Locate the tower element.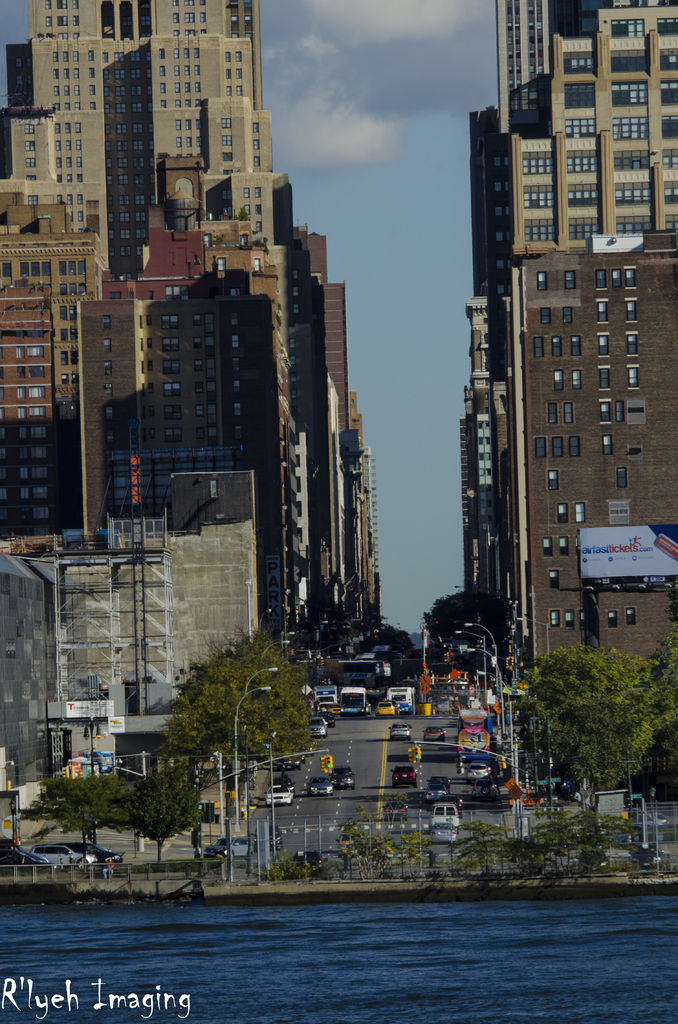
Element bbox: Rect(467, 0, 677, 680).
